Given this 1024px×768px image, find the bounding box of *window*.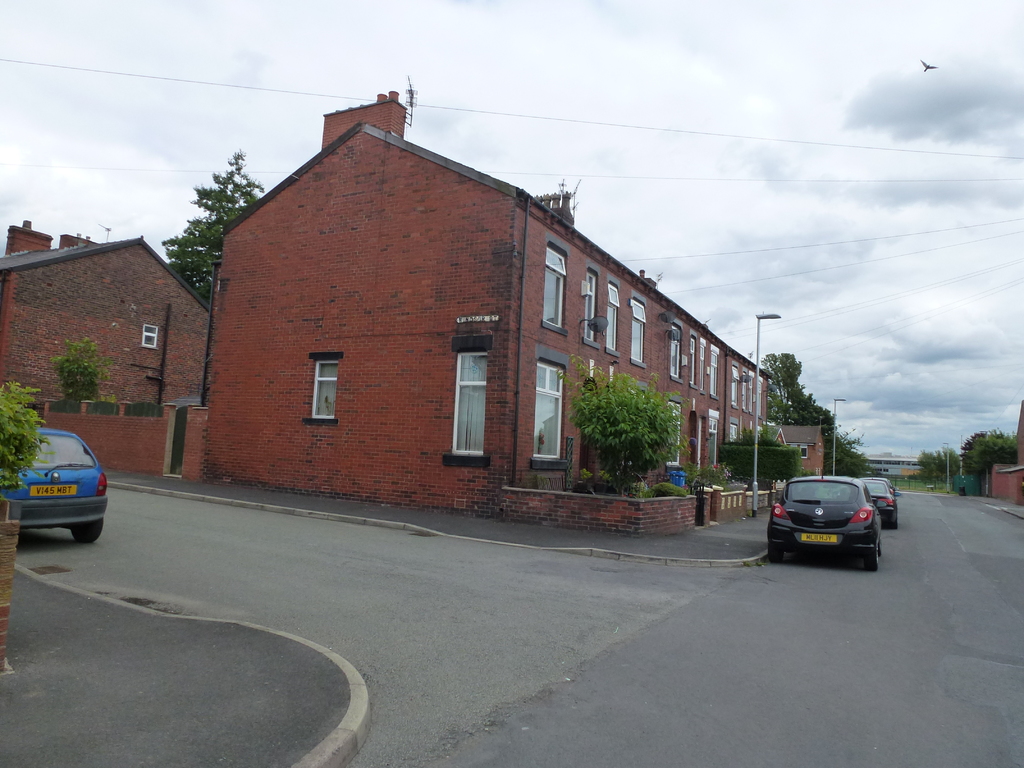
select_region(444, 335, 491, 470).
